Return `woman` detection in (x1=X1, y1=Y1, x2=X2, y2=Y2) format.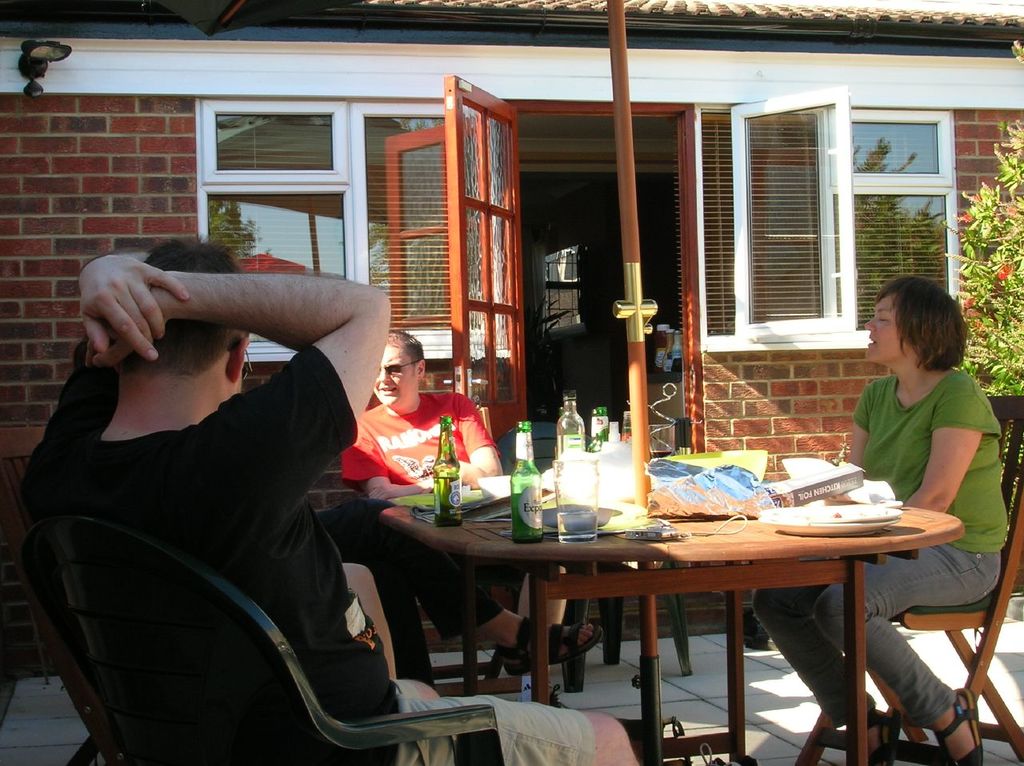
(x1=836, y1=243, x2=1003, y2=717).
